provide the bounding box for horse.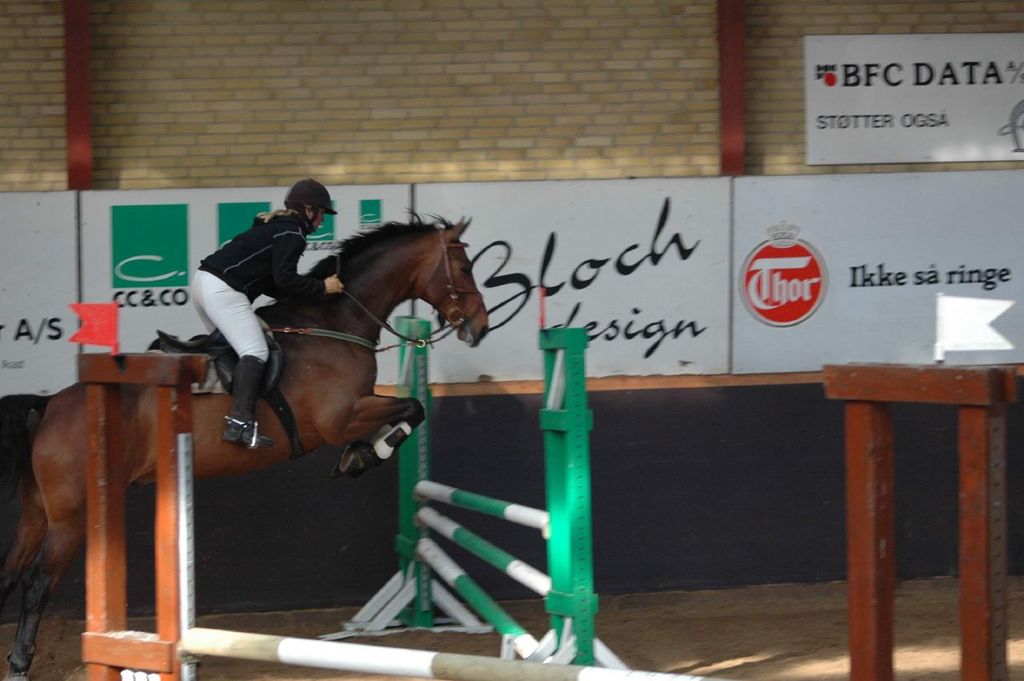
detection(0, 205, 490, 679).
